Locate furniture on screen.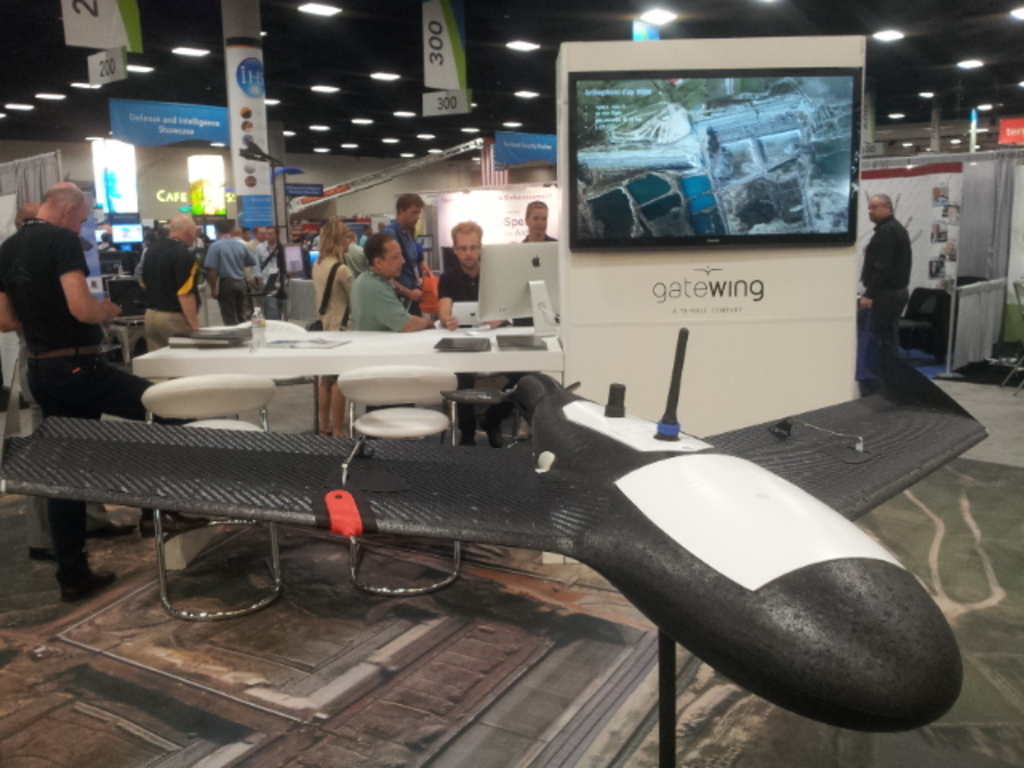
On screen at 139,374,283,618.
